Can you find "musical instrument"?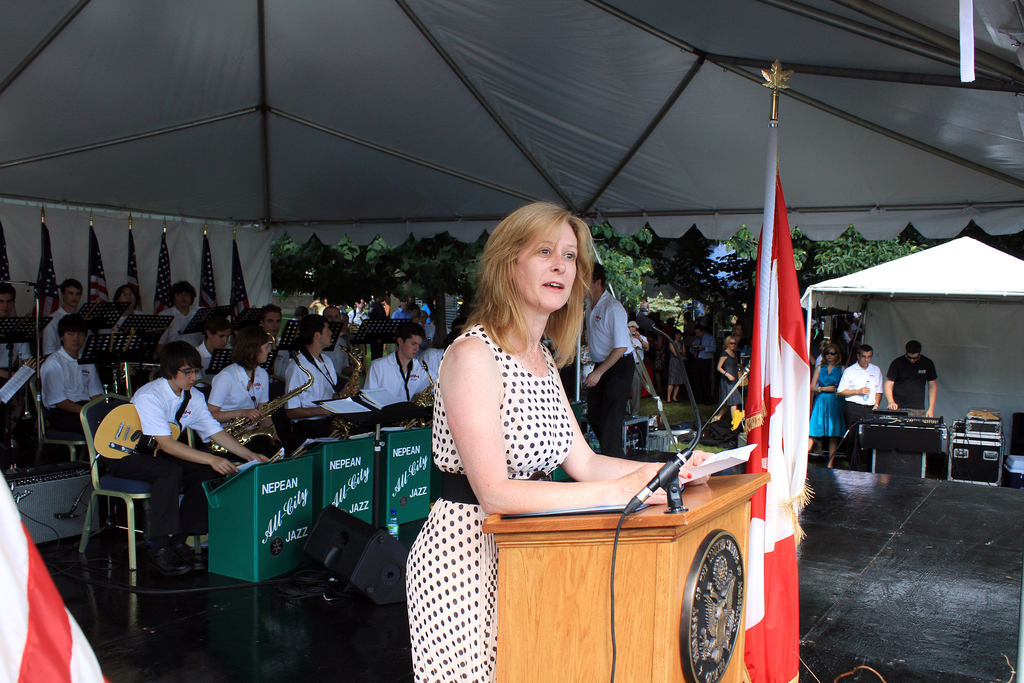
Yes, bounding box: box(859, 408, 947, 479).
